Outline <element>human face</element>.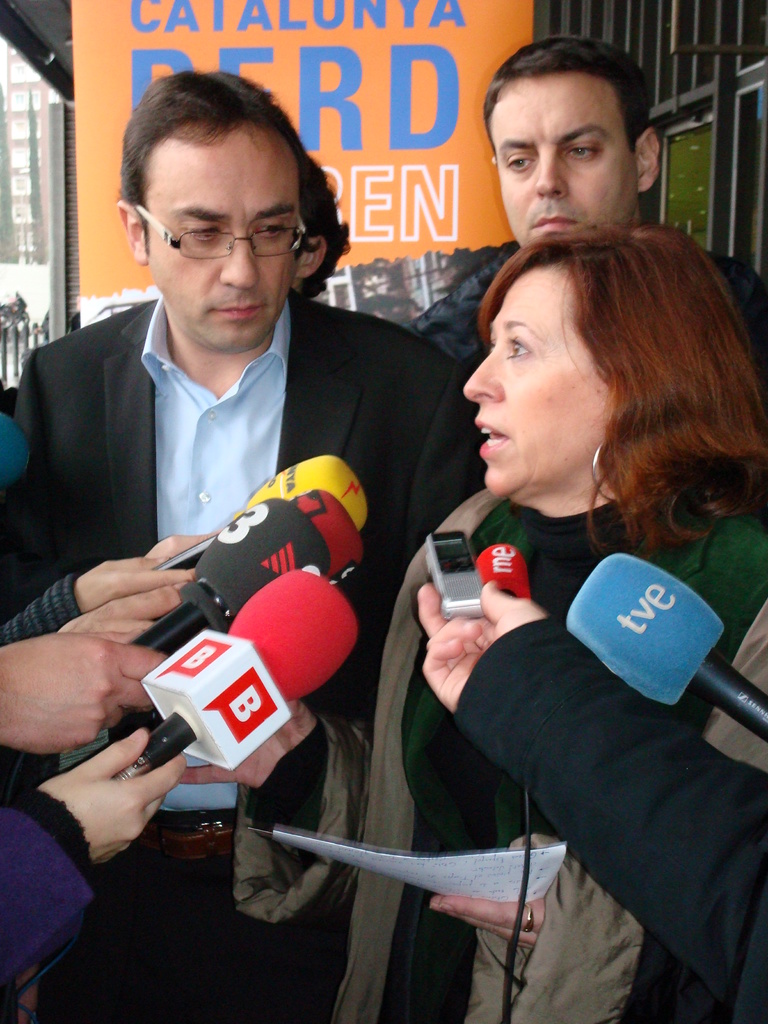
Outline: Rect(490, 72, 637, 246).
